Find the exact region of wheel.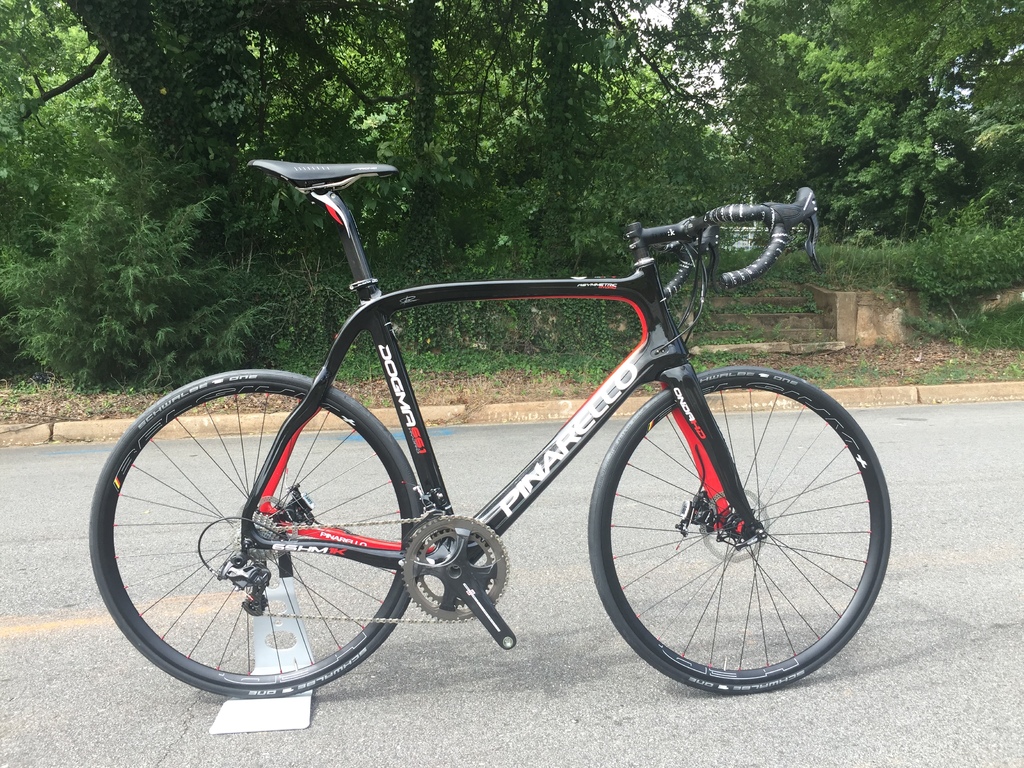
Exact region: rect(401, 513, 505, 617).
